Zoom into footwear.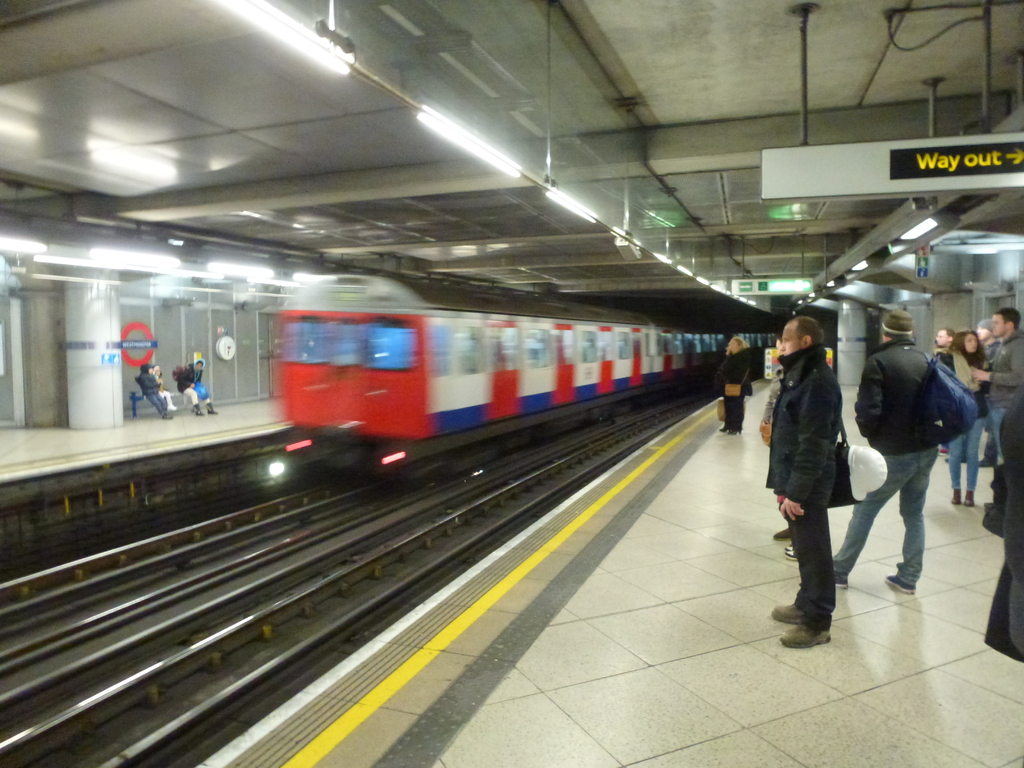
Zoom target: 785,540,799,550.
